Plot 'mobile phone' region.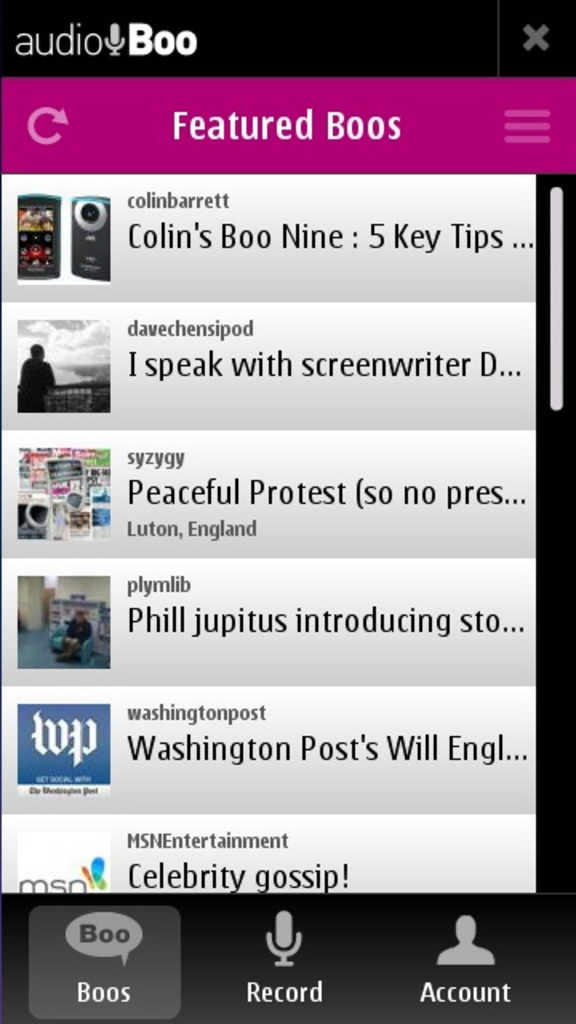
Plotted at pyautogui.locateOnScreen(0, 46, 575, 1023).
